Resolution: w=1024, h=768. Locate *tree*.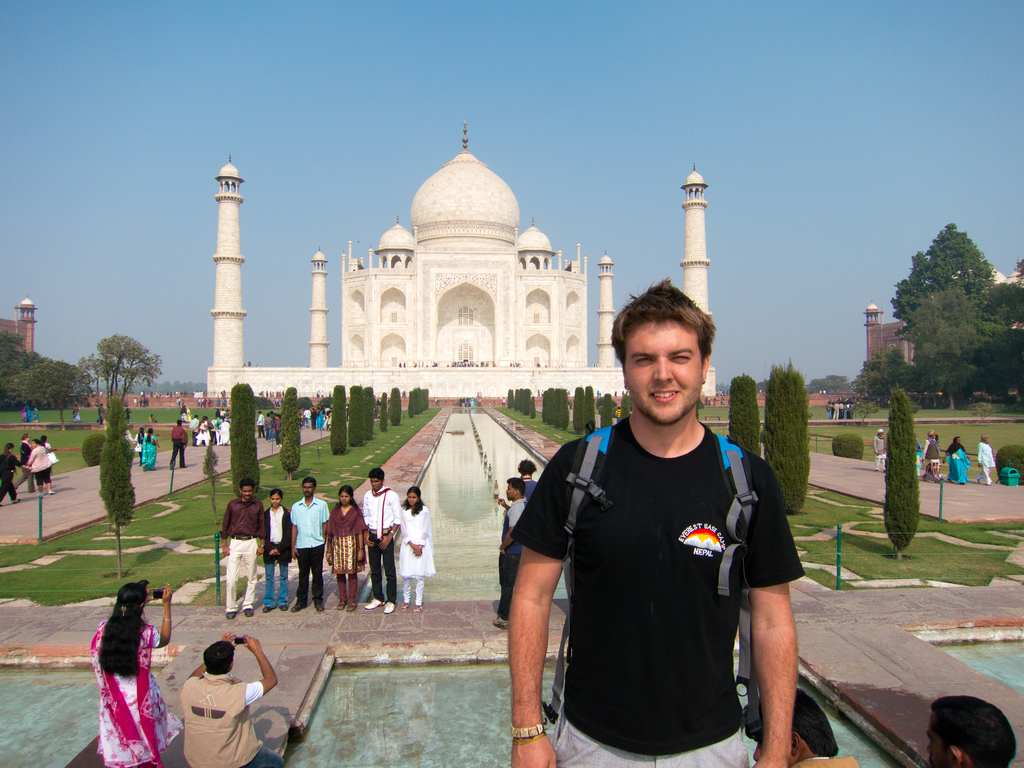
rect(616, 393, 639, 422).
